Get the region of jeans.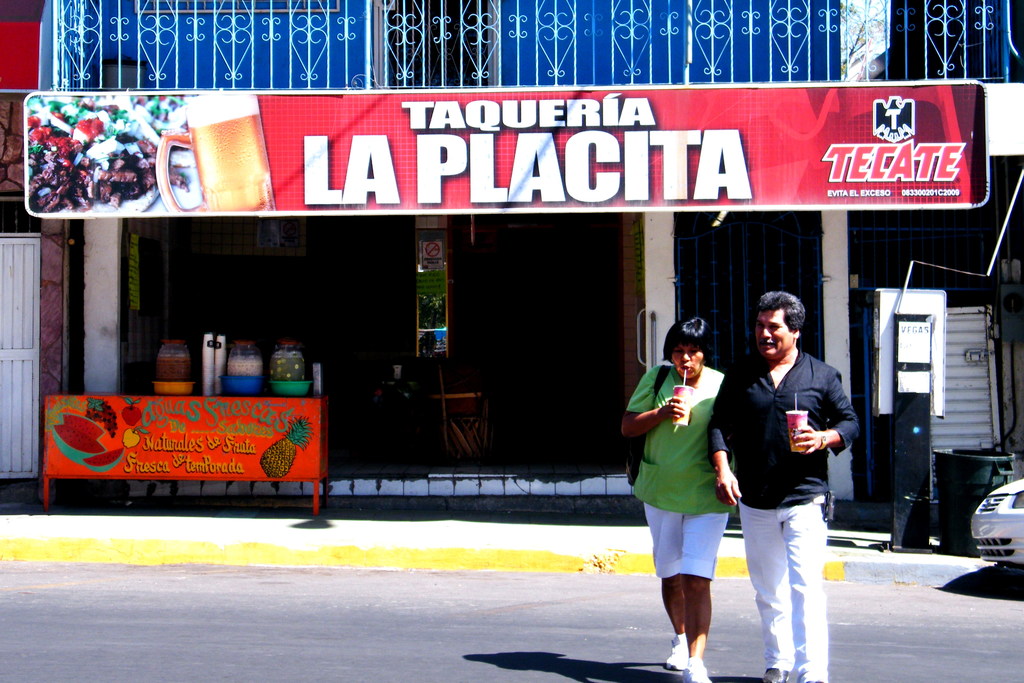
pyautogui.locateOnScreen(744, 487, 837, 670).
